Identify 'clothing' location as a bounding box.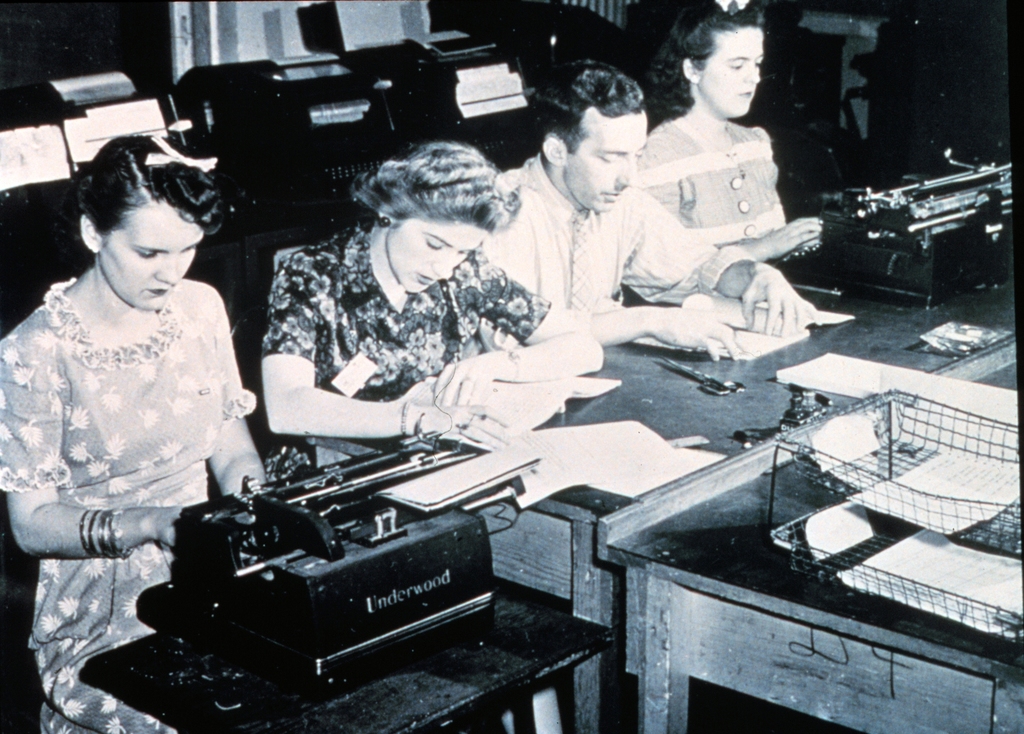
locate(261, 215, 547, 407).
